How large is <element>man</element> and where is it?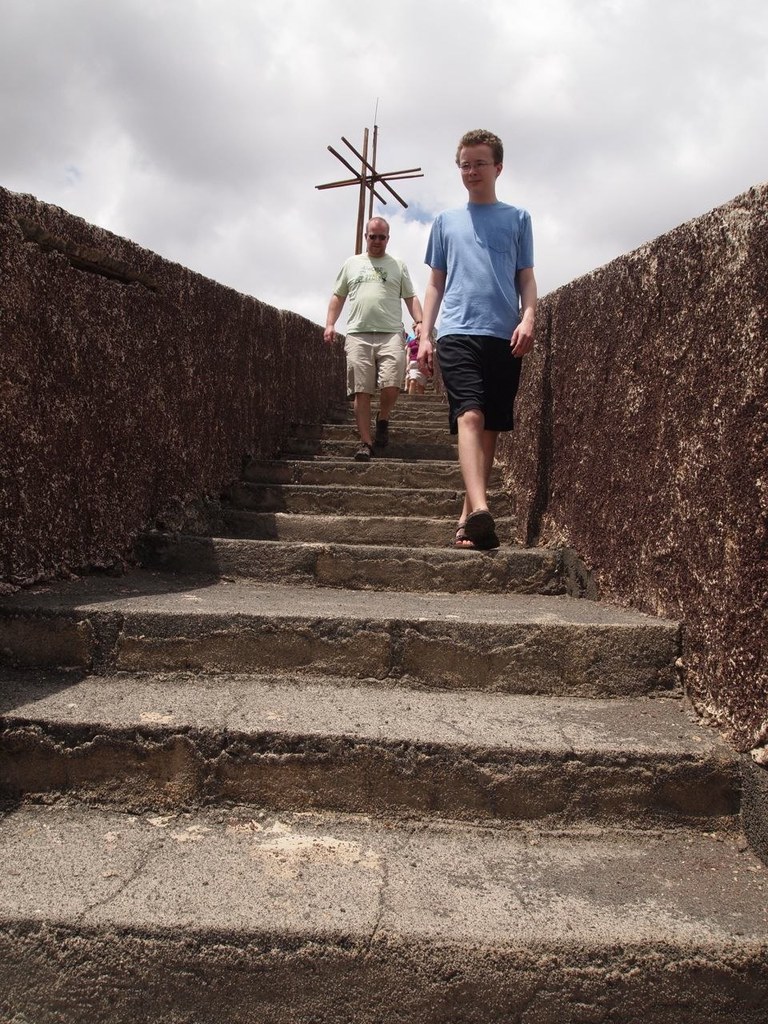
Bounding box: (left=406, top=141, right=555, bottom=566).
